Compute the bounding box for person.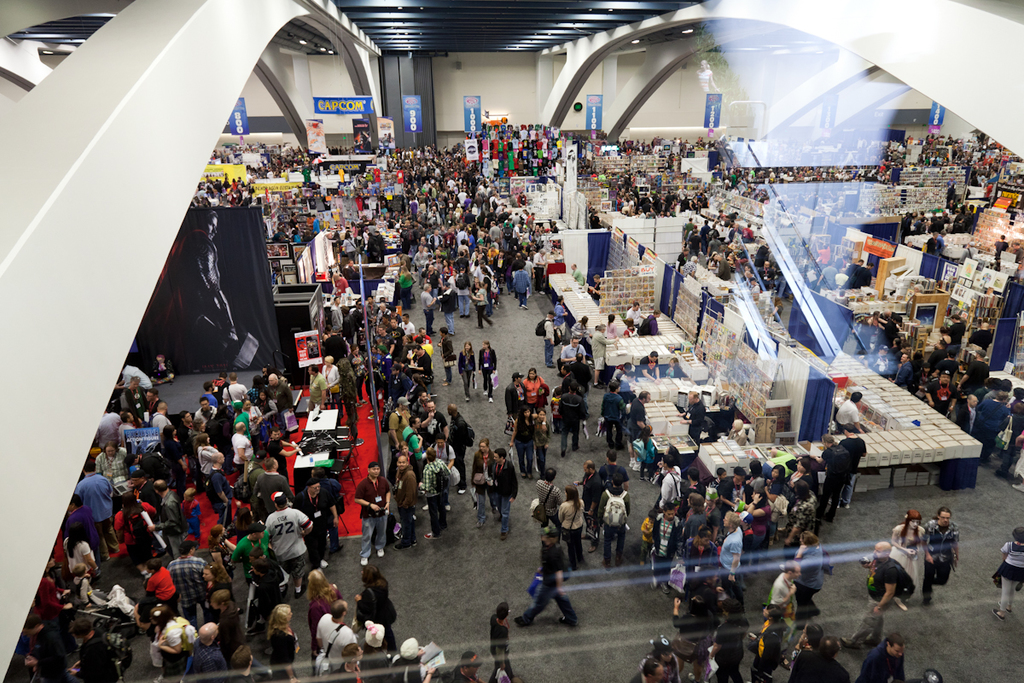
[434, 325, 458, 383].
